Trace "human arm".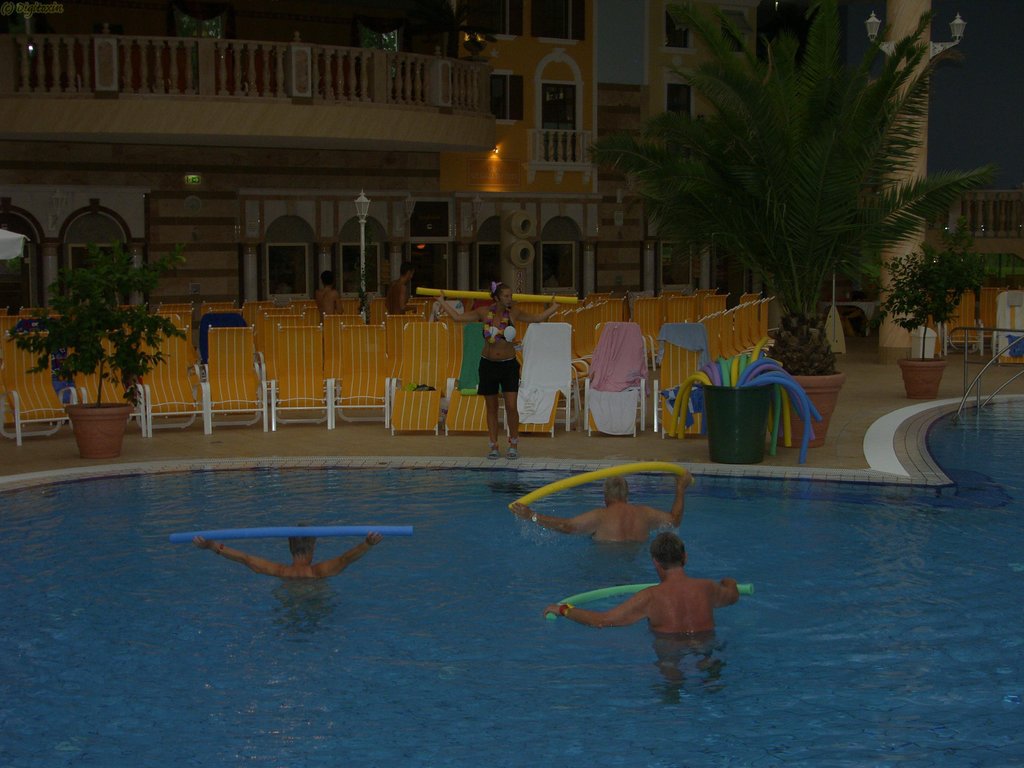
Traced to bbox=(652, 470, 692, 529).
